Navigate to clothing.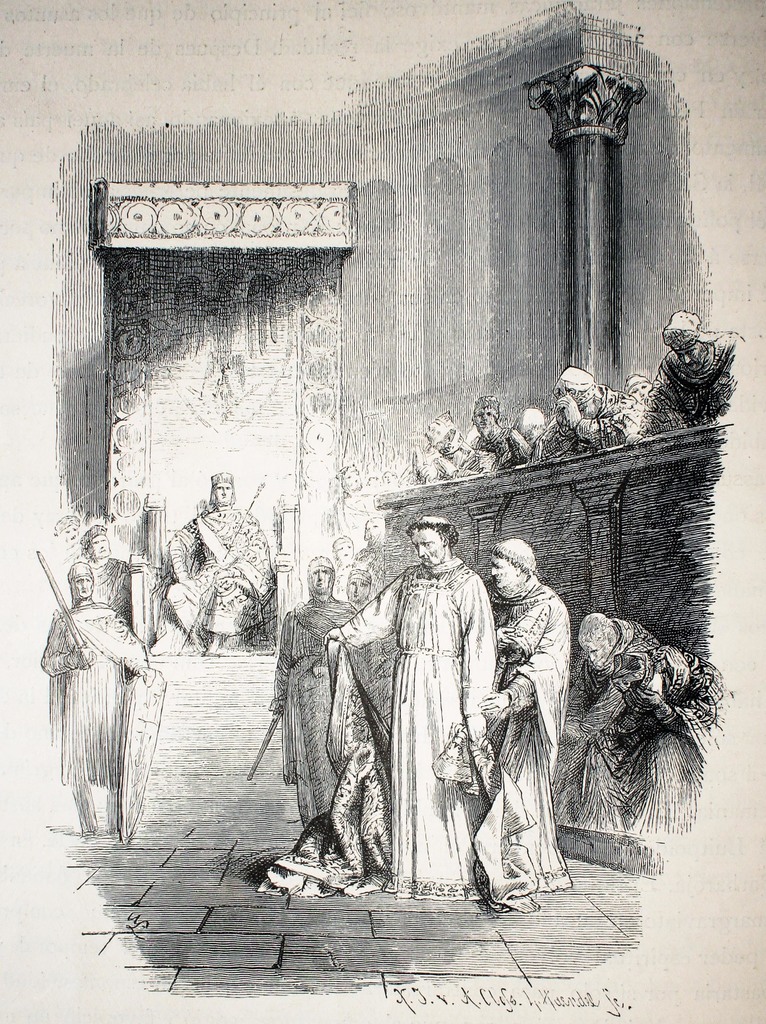
Navigation target: x1=636, y1=316, x2=743, y2=449.
